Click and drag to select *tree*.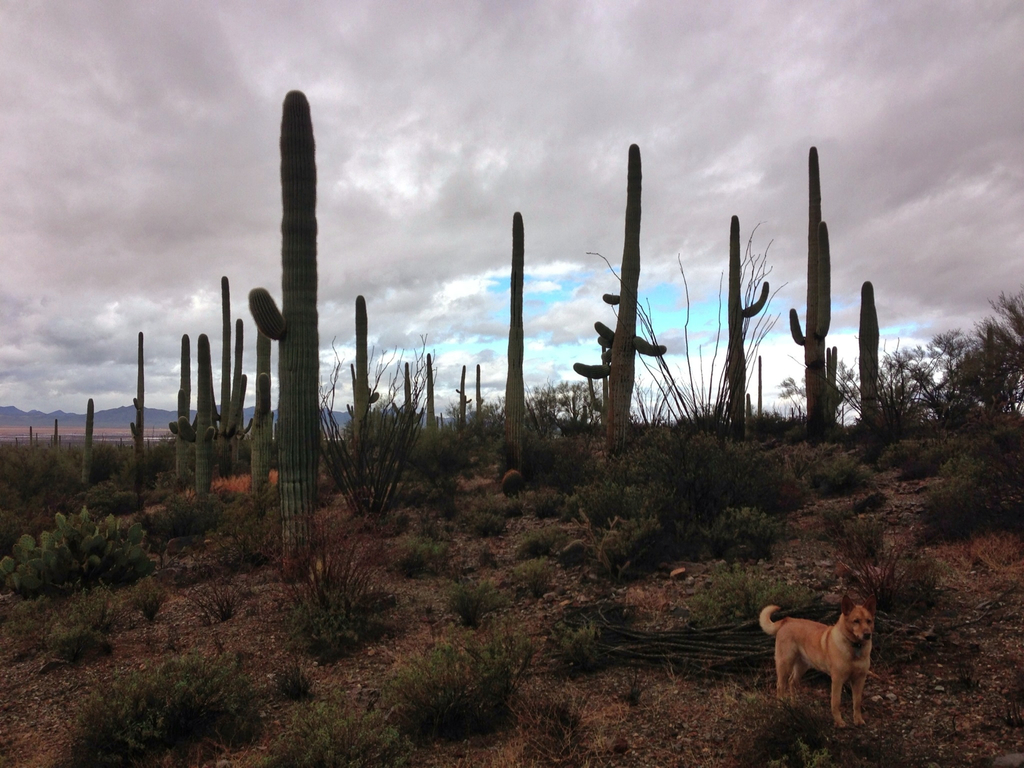
Selection: 504/206/524/461.
